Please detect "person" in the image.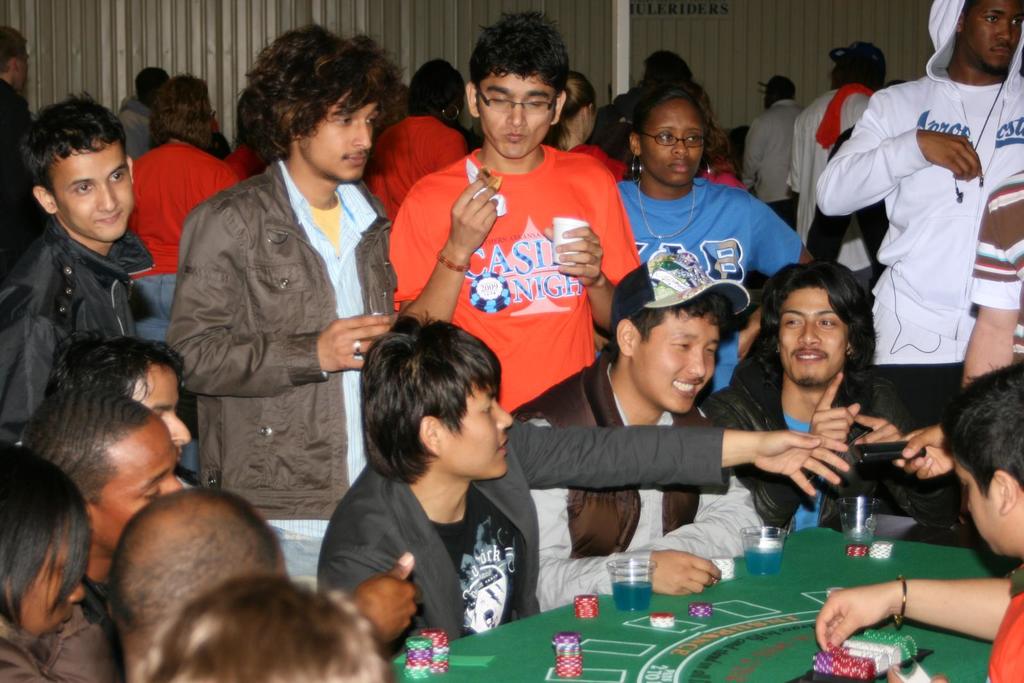
99, 57, 170, 162.
